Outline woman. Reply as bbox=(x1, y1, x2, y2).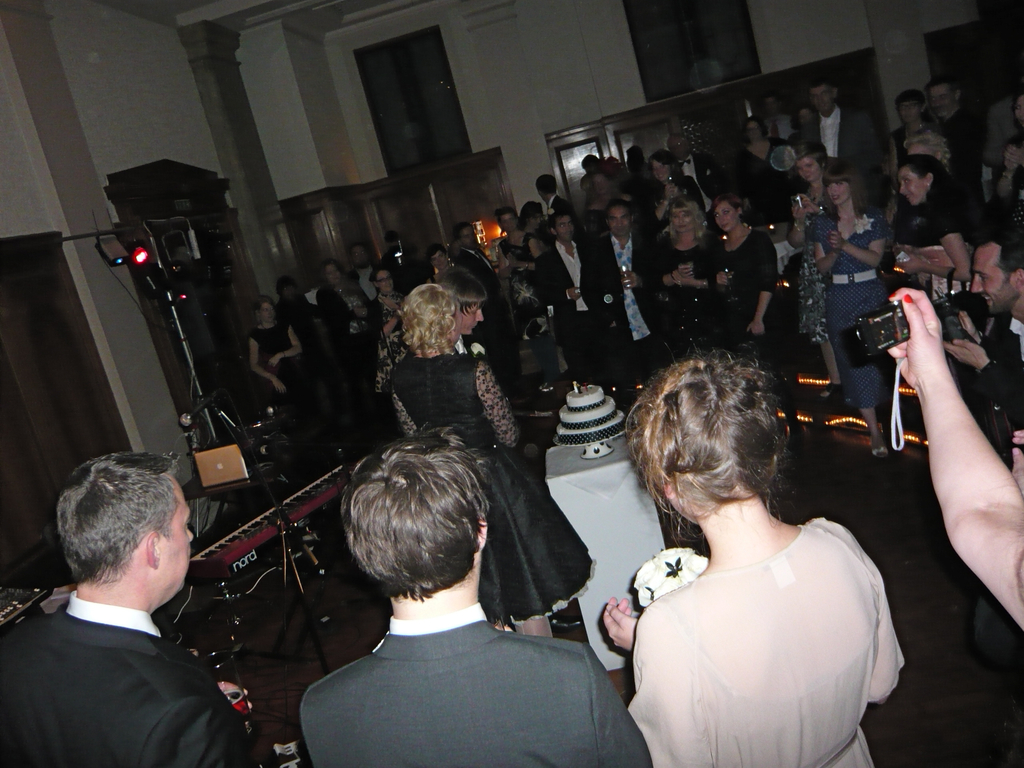
bbox=(711, 179, 805, 429).
